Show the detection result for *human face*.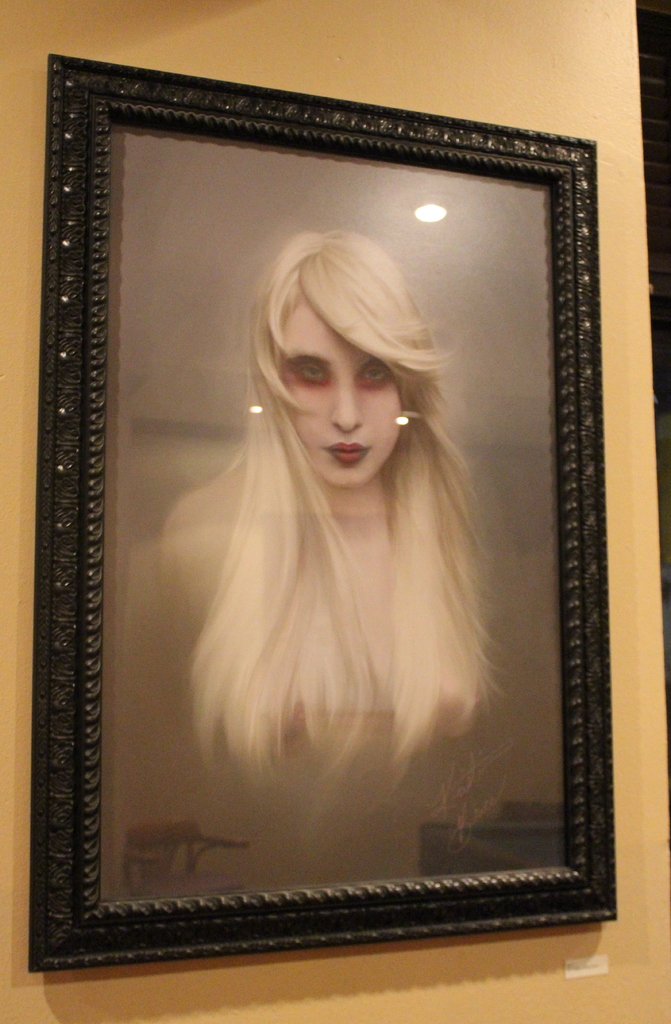
box(277, 298, 403, 486).
